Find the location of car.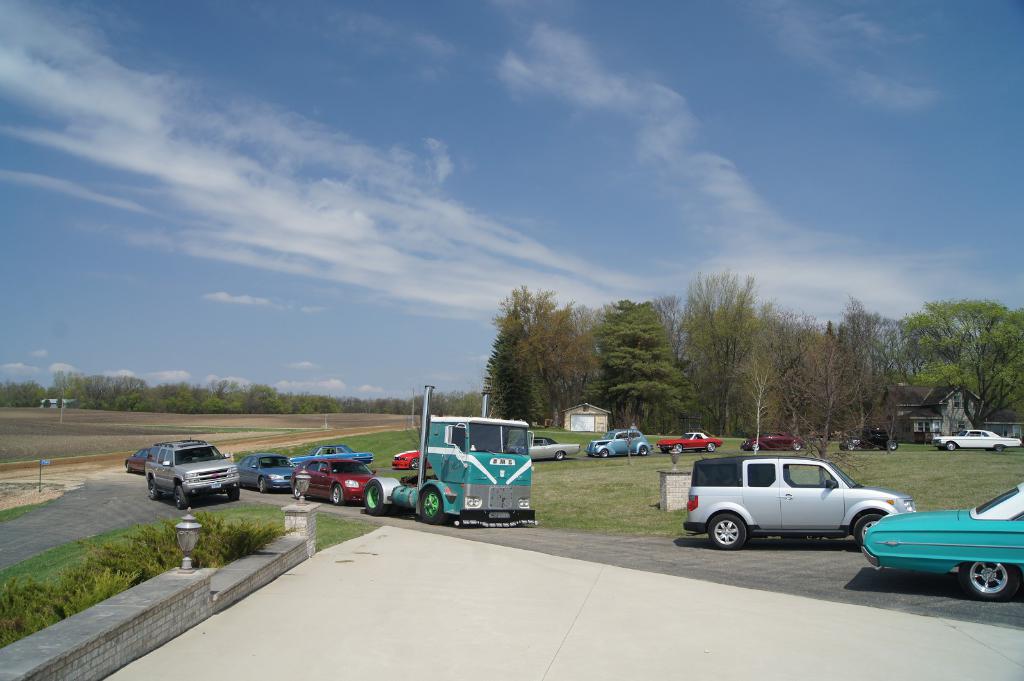
Location: 589,429,650,456.
